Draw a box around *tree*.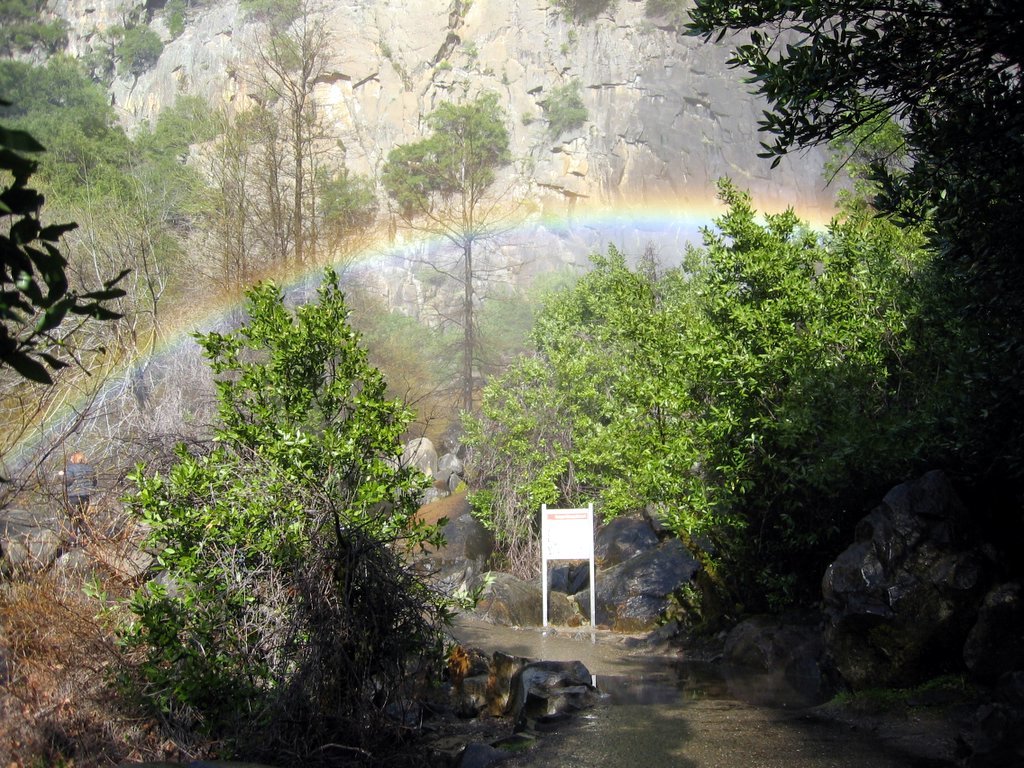
<bbox>451, 358, 577, 567</bbox>.
